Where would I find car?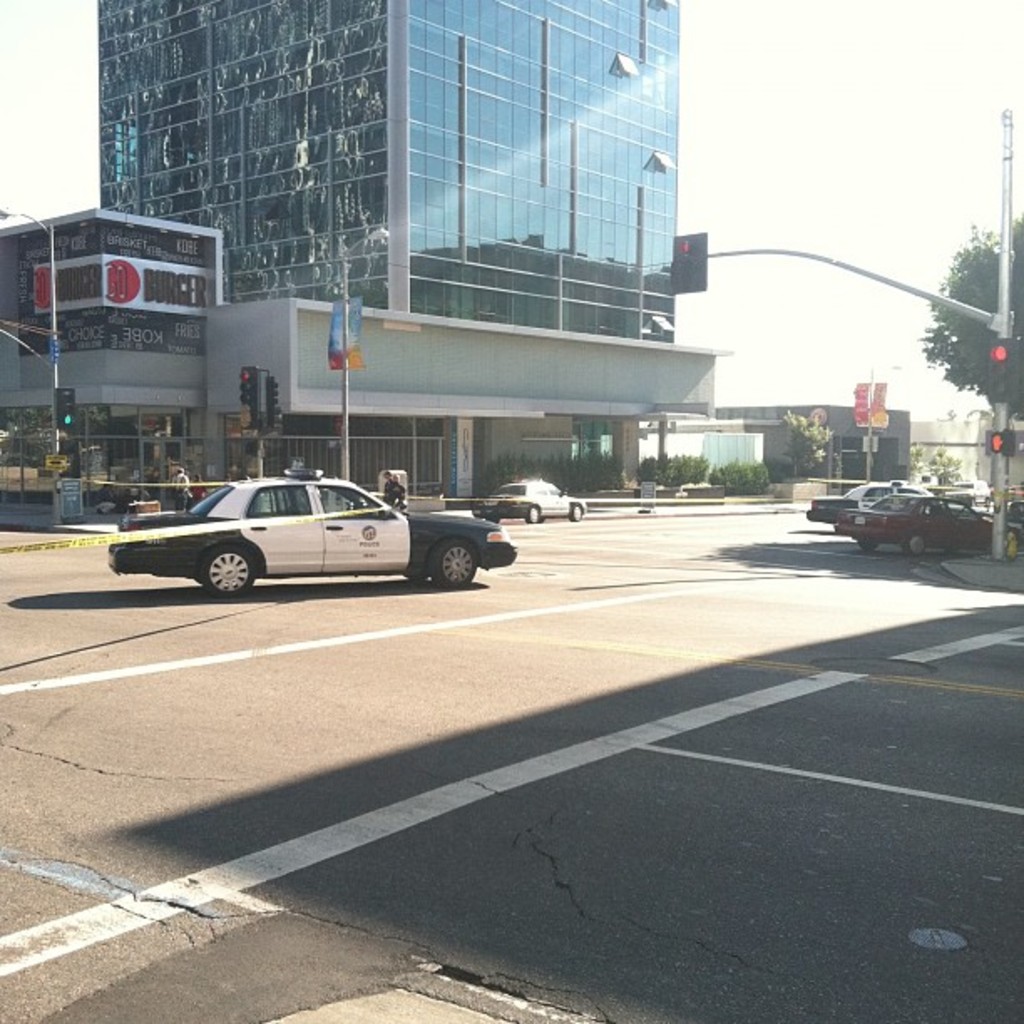
At pyautogui.locateOnScreen(119, 460, 480, 596).
